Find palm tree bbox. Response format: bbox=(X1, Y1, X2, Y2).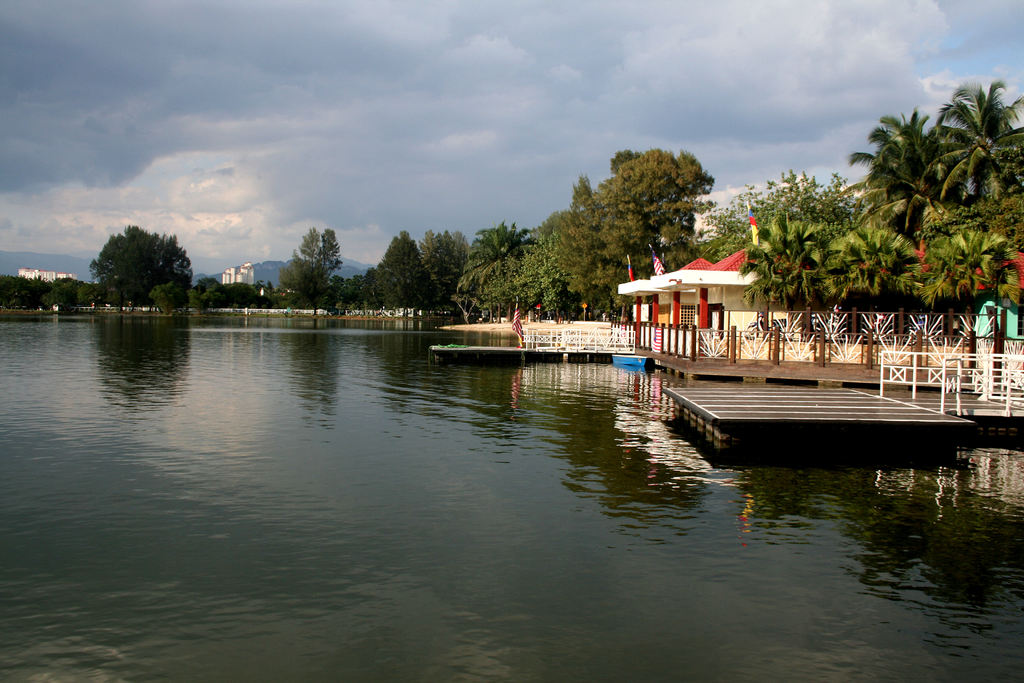
bbox=(738, 235, 794, 314).
